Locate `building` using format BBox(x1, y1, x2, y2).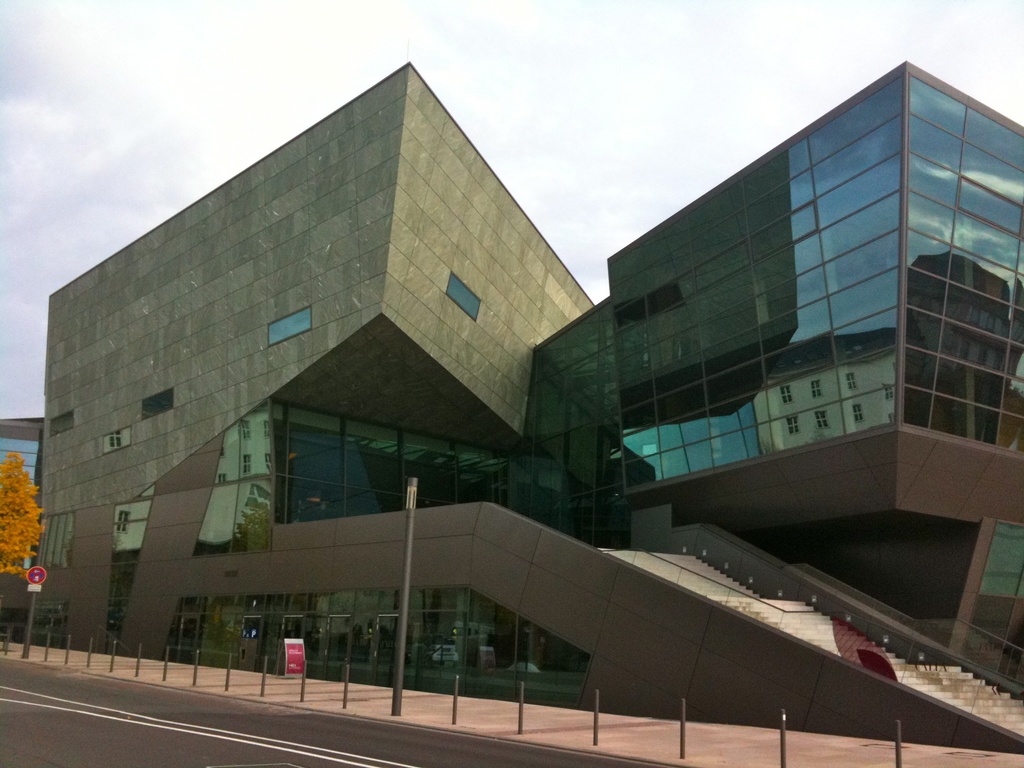
BBox(39, 65, 1023, 698).
